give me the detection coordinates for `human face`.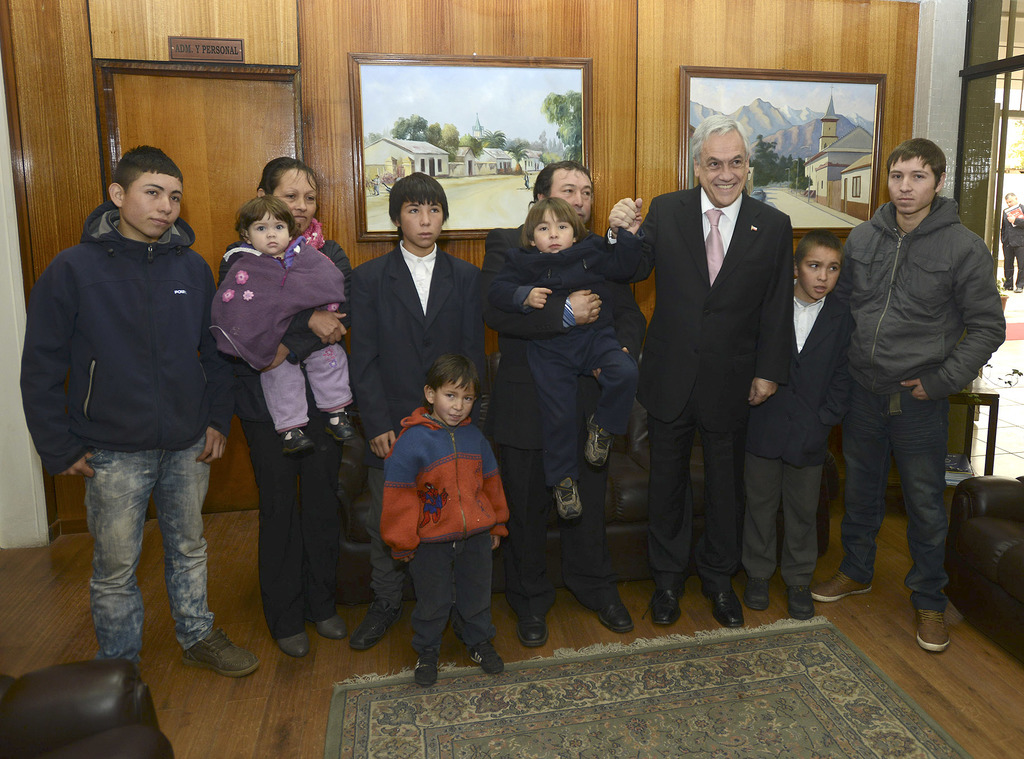
detection(122, 181, 184, 241).
